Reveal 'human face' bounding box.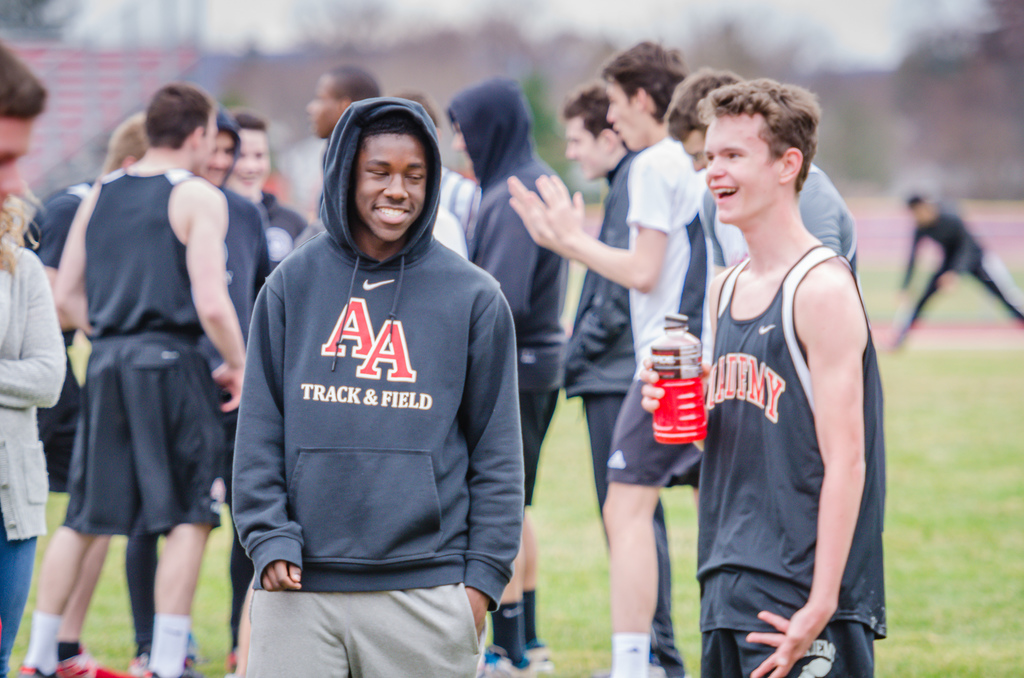
Revealed: (0,118,22,210).
